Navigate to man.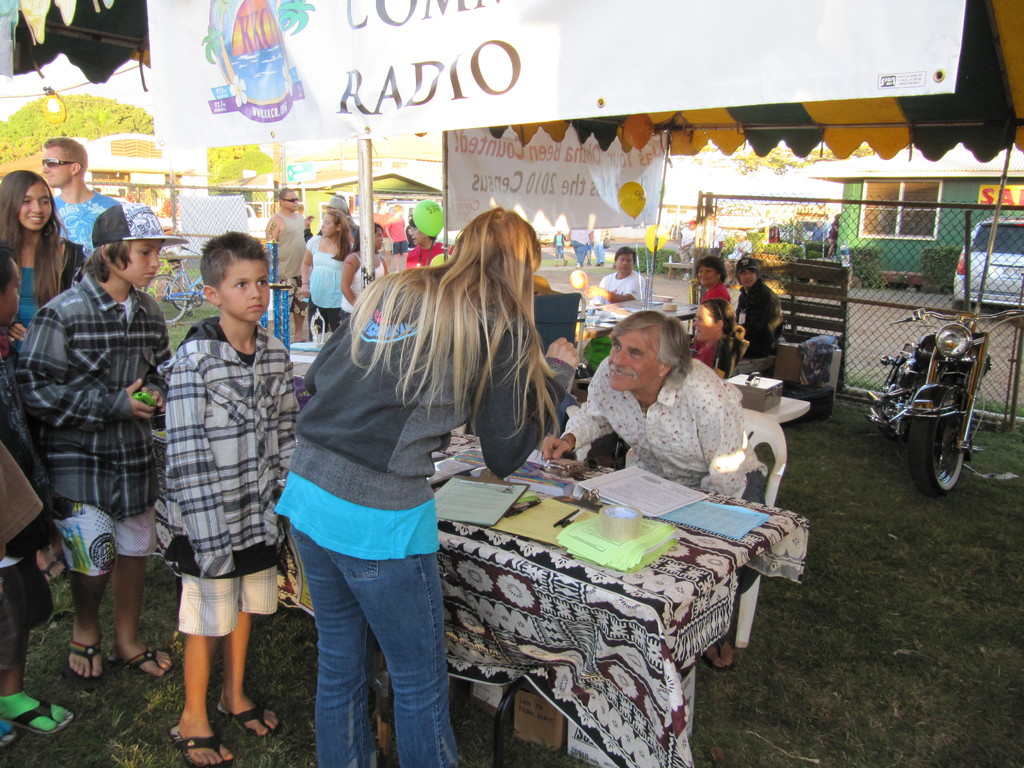
Navigation target: left=22, top=191, right=173, bottom=699.
